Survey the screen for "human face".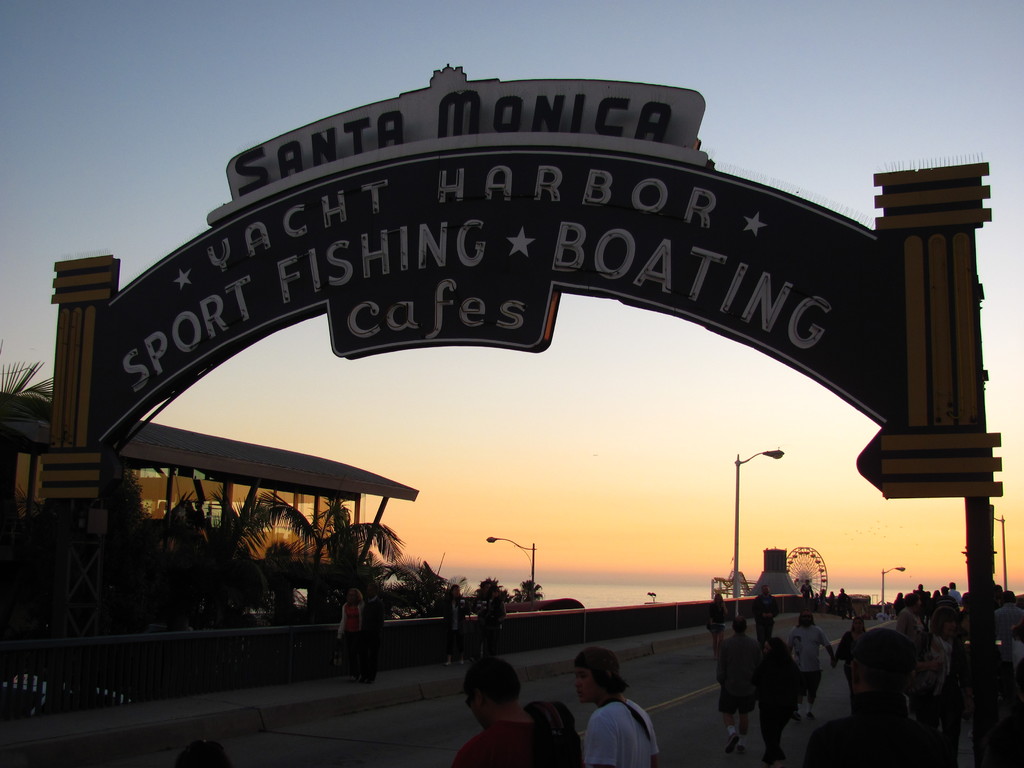
Survey found: BBox(945, 616, 957, 636).
